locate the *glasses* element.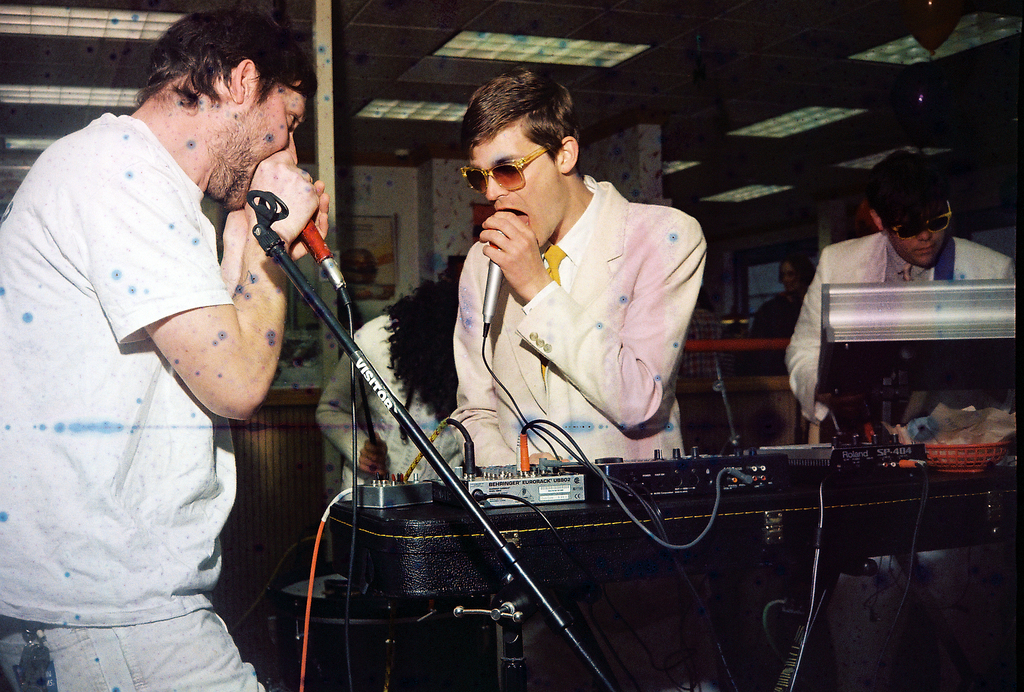
Element bbox: detection(458, 140, 562, 195).
